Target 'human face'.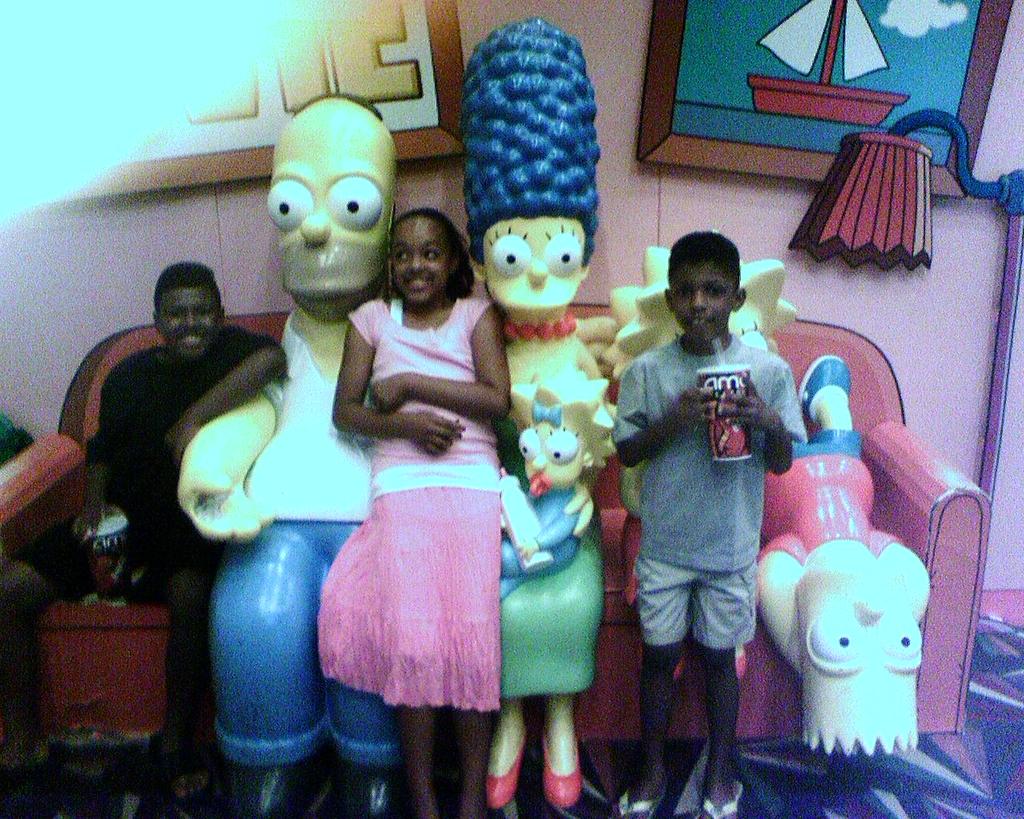
Target region: (482,215,590,313).
